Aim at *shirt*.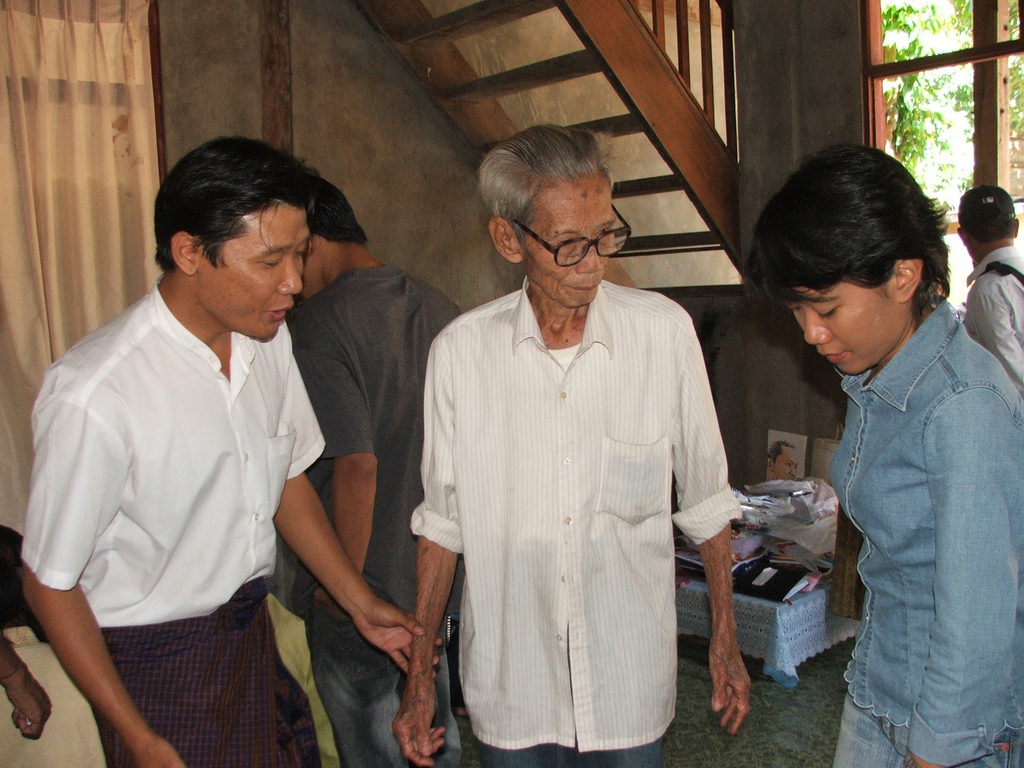
Aimed at <box>409,273,745,753</box>.
